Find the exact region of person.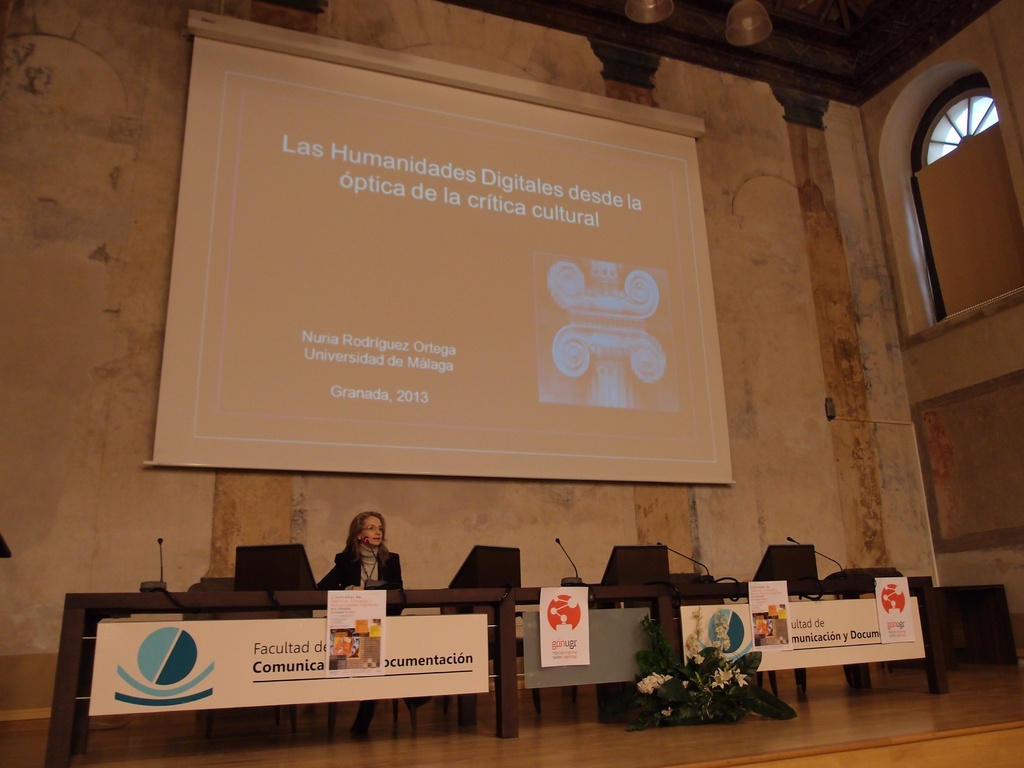
Exact region: rect(328, 515, 411, 737).
